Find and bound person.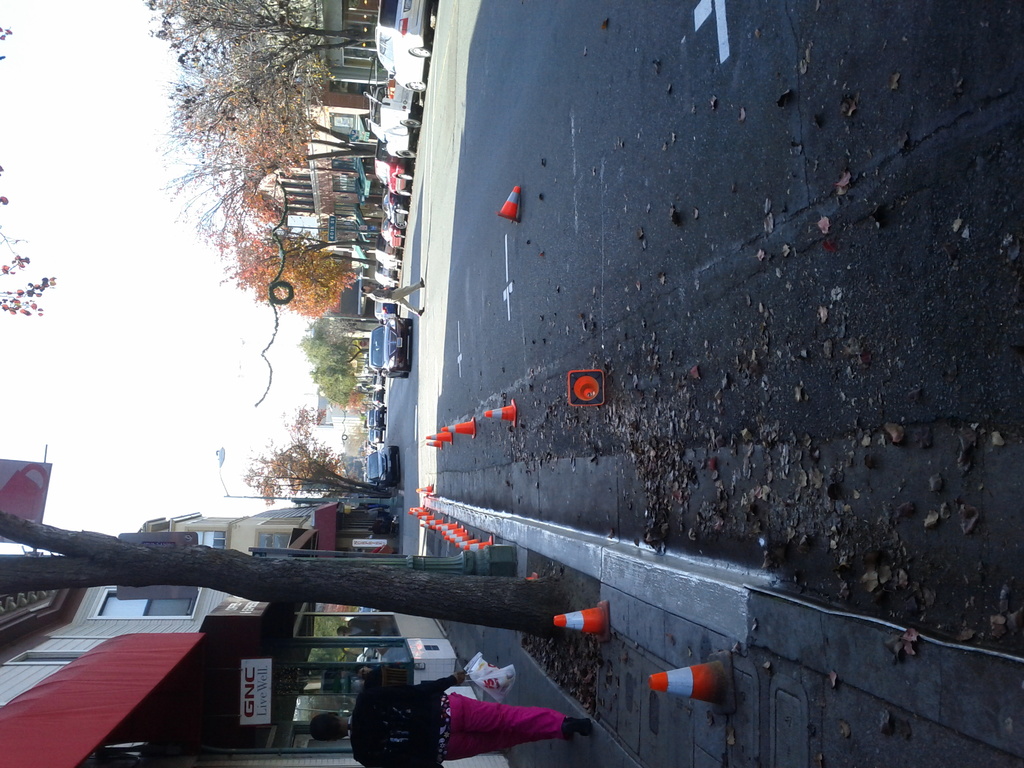
Bound: (362,509,394,517).
